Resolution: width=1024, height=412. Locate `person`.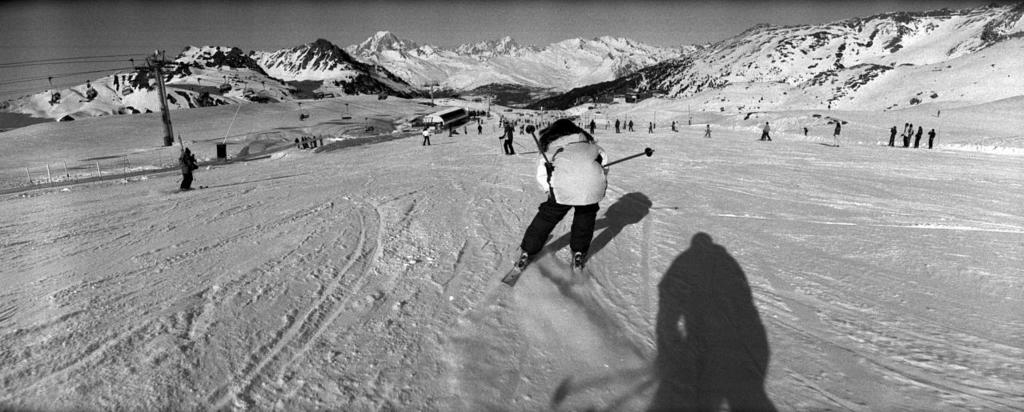
x1=704, y1=120, x2=714, y2=138.
